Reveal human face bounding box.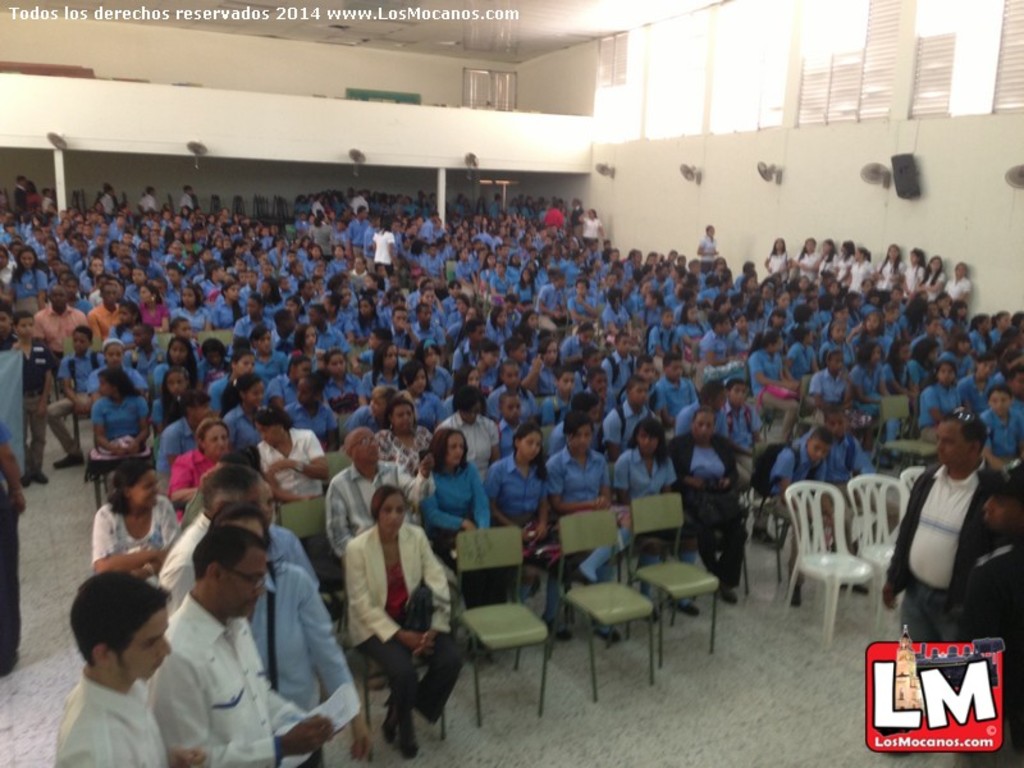
Revealed: crop(376, 492, 403, 532).
